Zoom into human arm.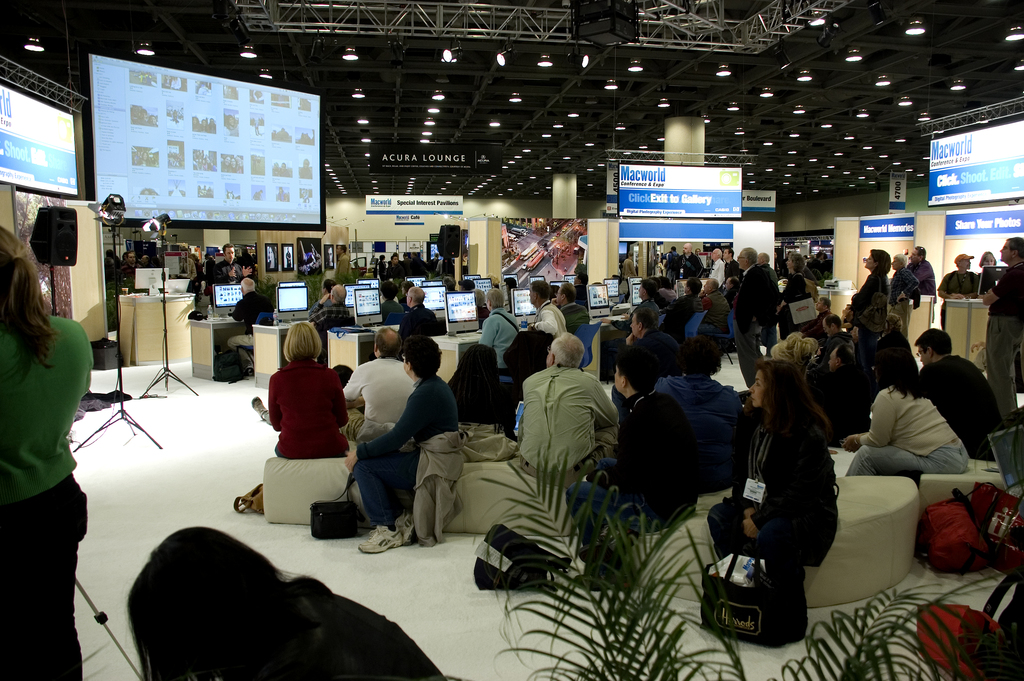
Zoom target: pyautogui.locateOnScreen(476, 317, 500, 349).
